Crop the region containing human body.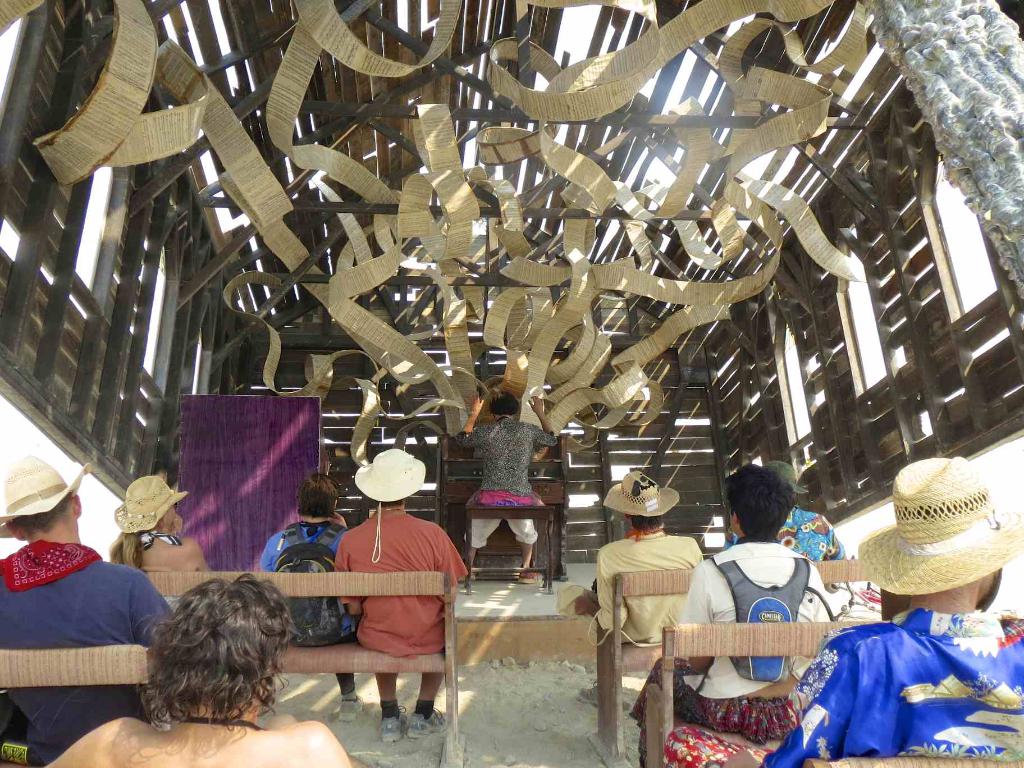
Crop region: BBox(8, 467, 159, 732).
